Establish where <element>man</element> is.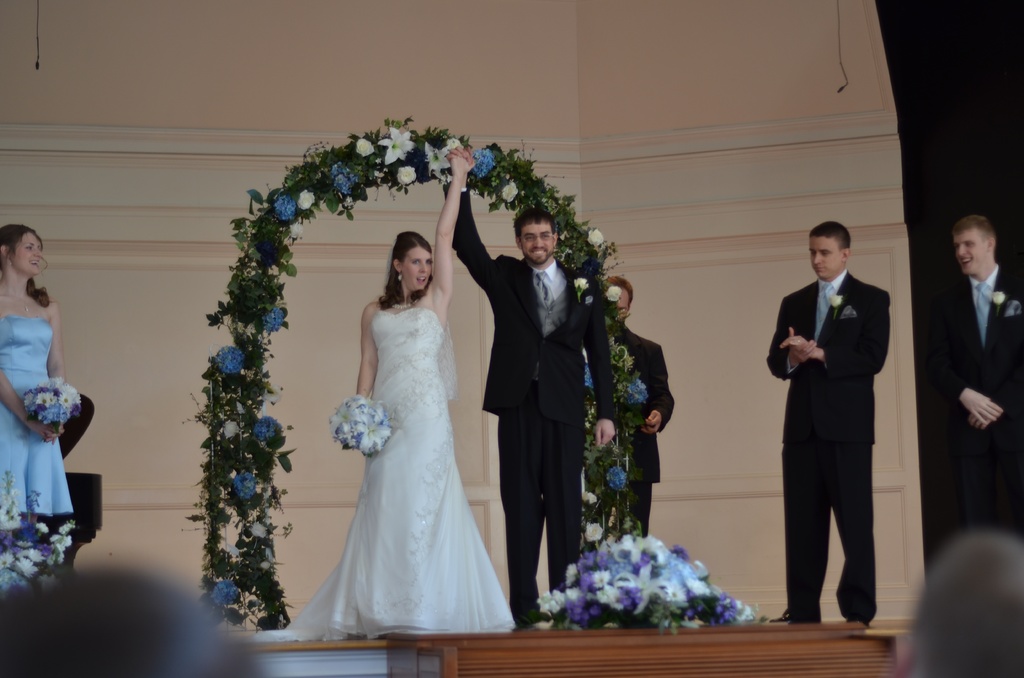
Established at <region>762, 207, 898, 630</region>.
